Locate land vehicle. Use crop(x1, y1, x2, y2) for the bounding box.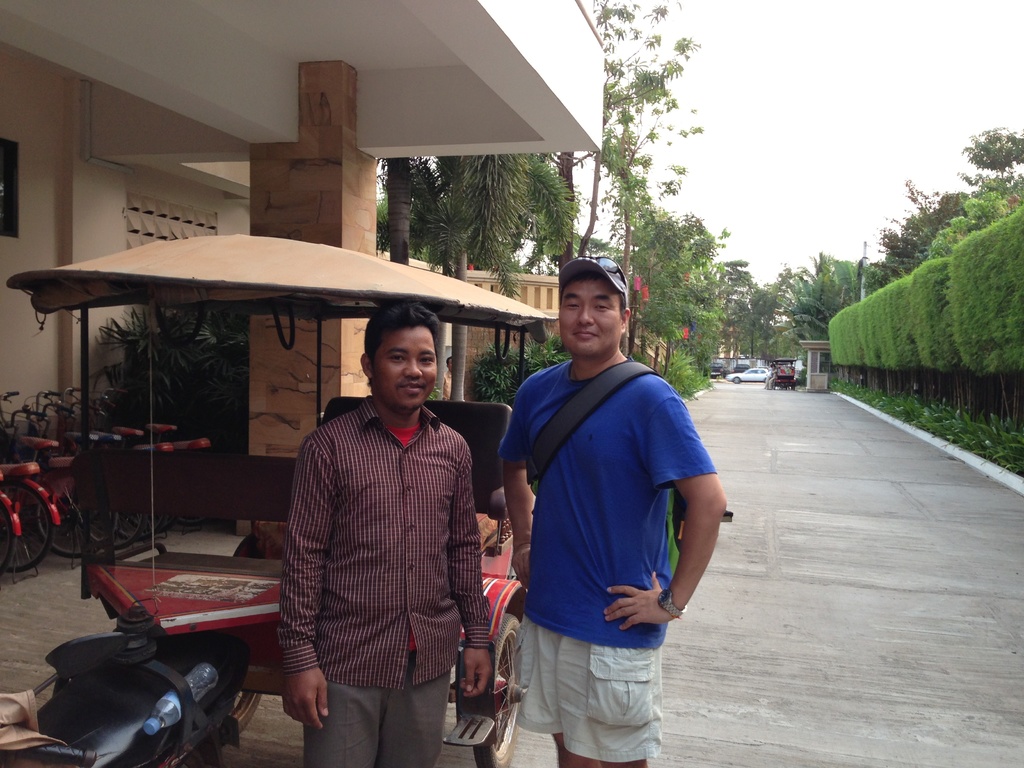
crop(0, 237, 552, 767).
